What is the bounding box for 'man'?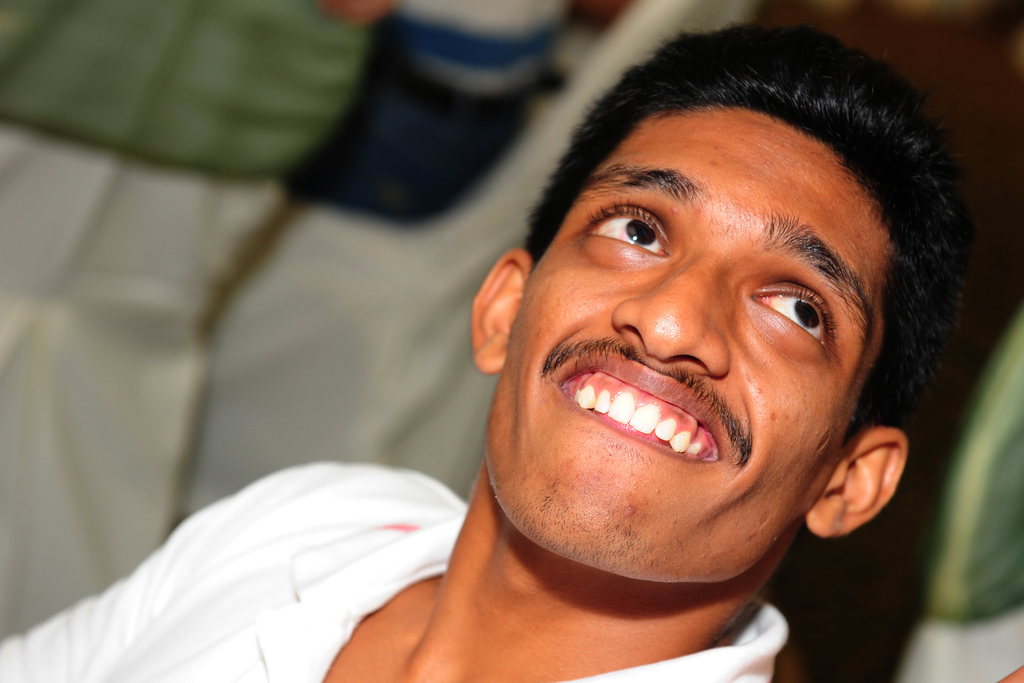
Rect(0, 15, 978, 682).
